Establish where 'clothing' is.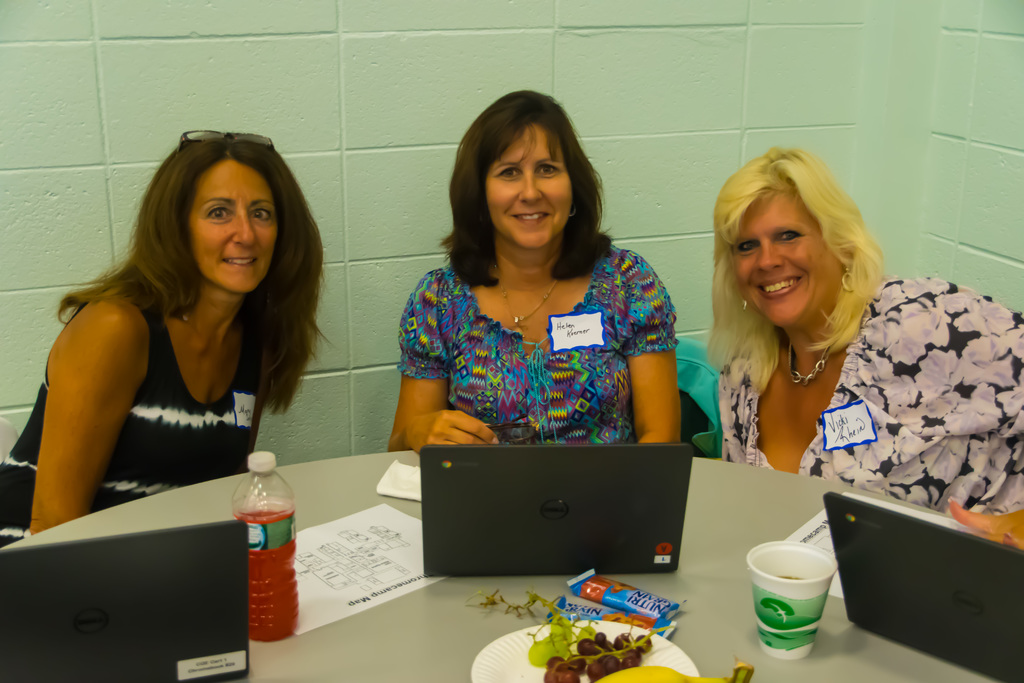
Established at [711,270,1023,519].
